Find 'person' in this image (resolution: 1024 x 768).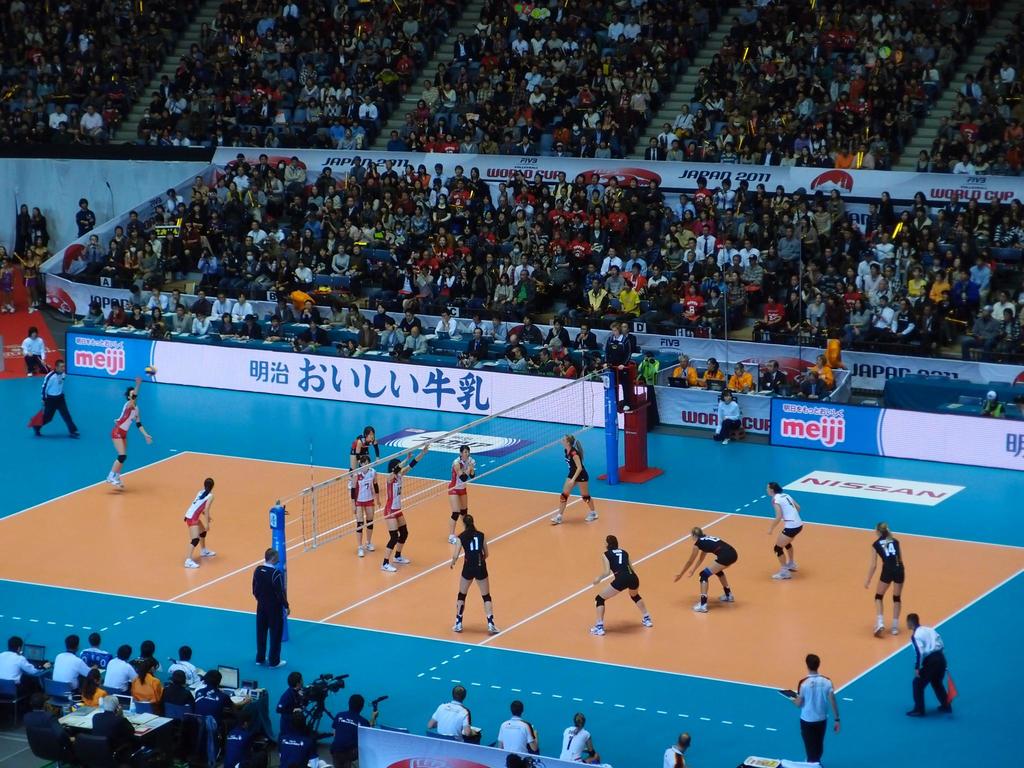
select_region(161, 669, 194, 719).
